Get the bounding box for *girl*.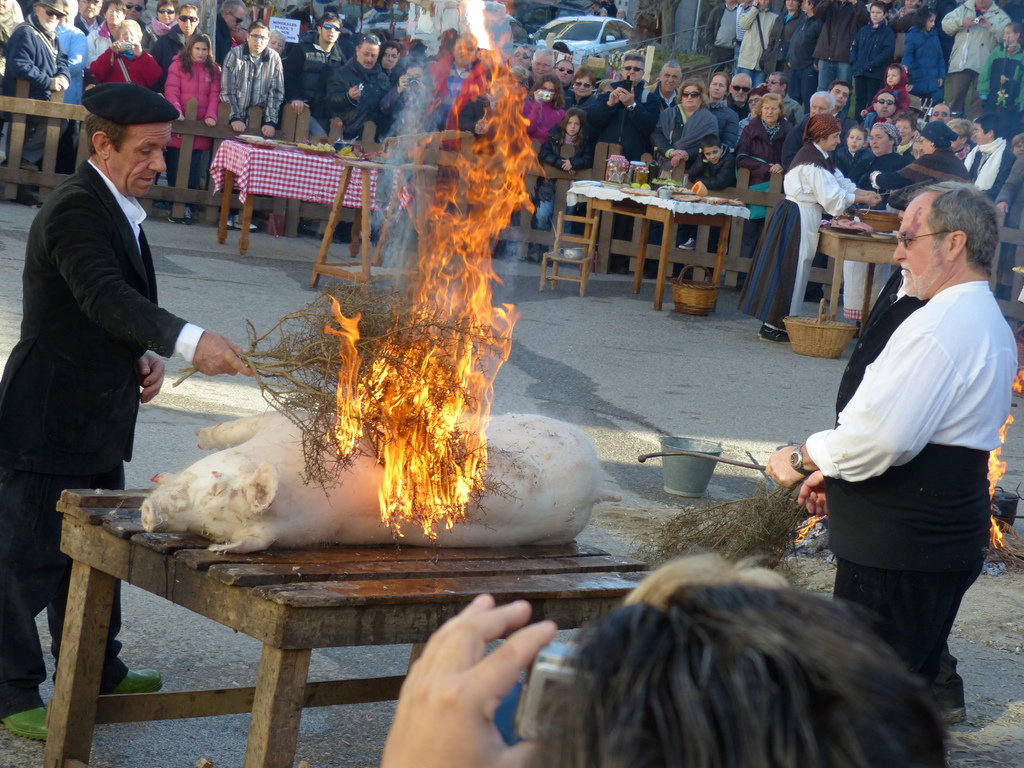
BBox(163, 33, 219, 225).
